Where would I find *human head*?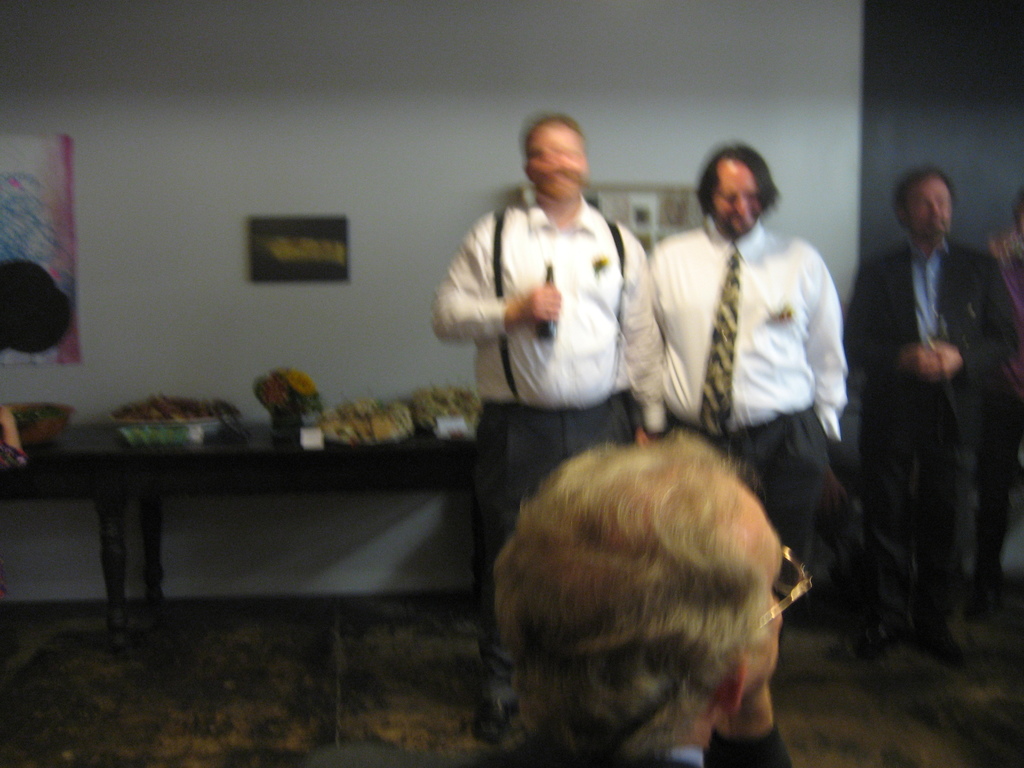
At <bbox>898, 168, 956, 248</bbox>.
